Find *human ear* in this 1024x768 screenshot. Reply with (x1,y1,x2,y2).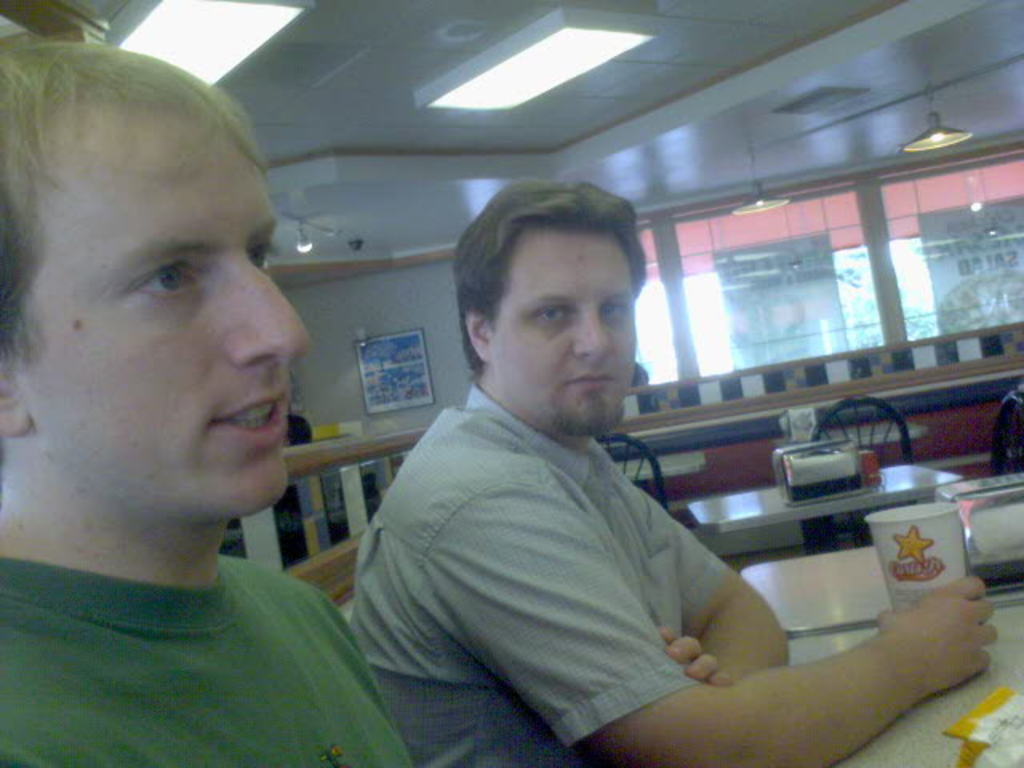
(0,373,35,434).
